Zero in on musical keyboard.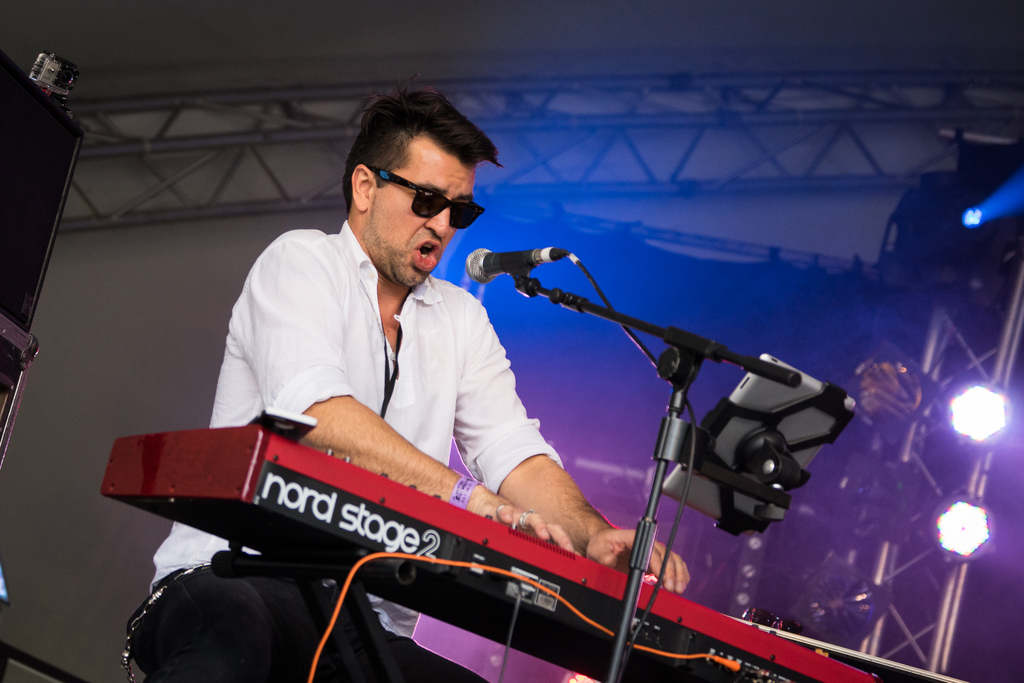
Zeroed in: pyautogui.locateOnScreen(95, 414, 883, 682).
